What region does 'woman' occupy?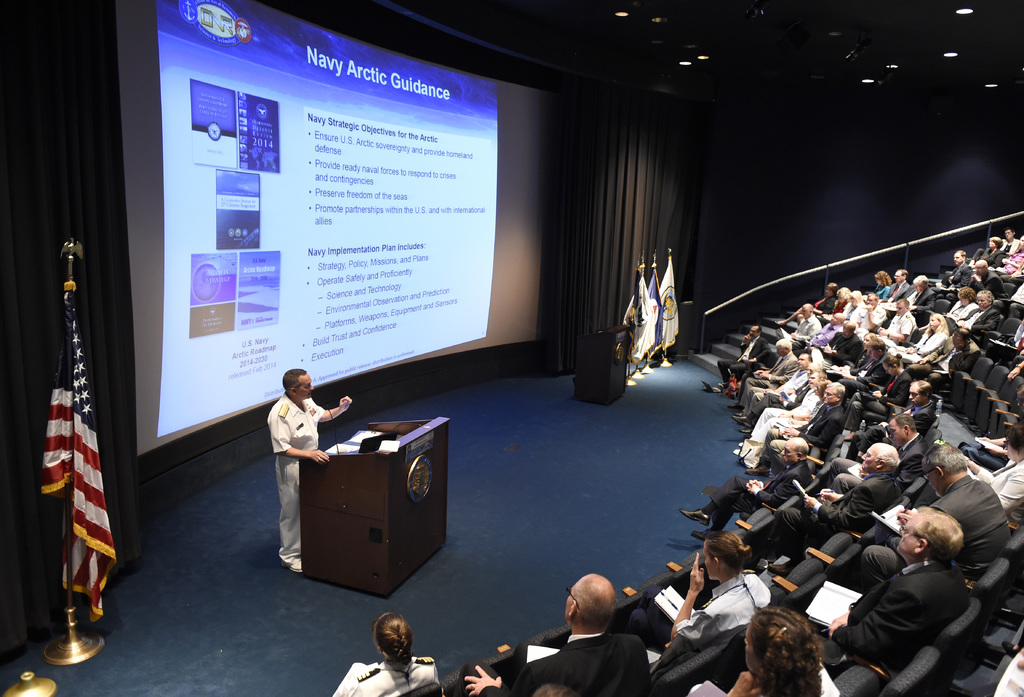
874, 269, 893, 296.
